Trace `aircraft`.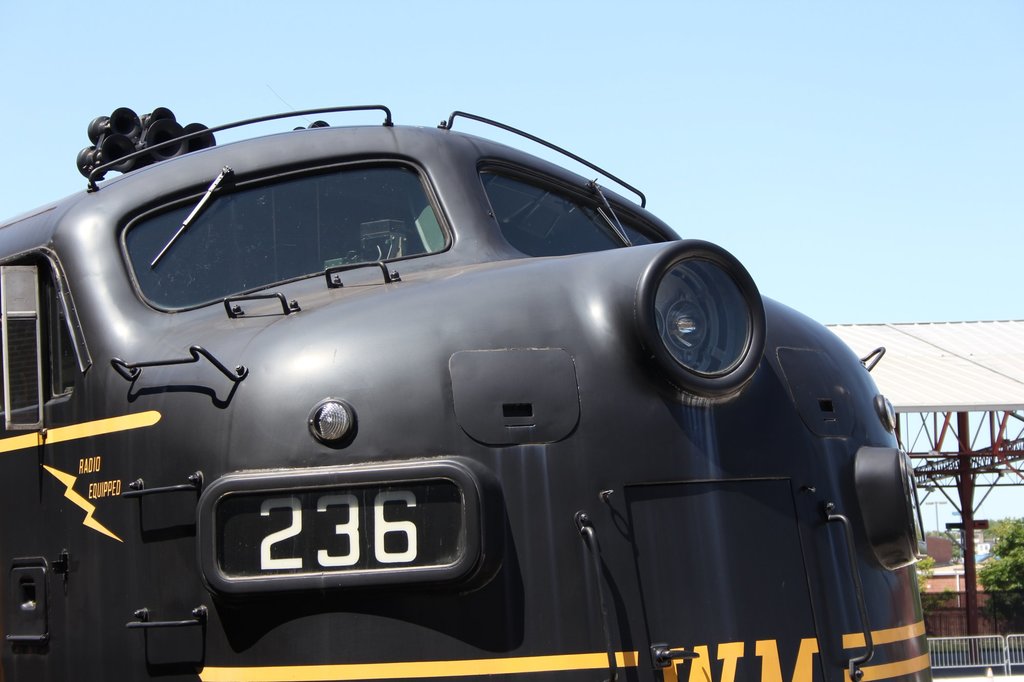
Traced to 0/102/931/681.
